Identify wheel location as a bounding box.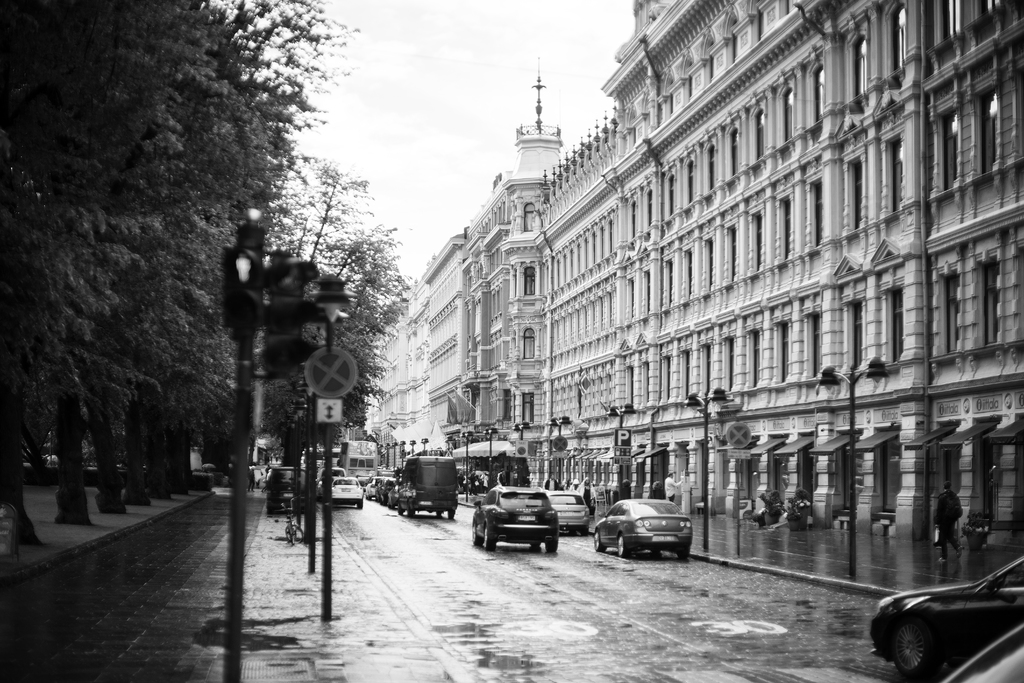
[x1=589, y1=531, x2=601, y2=548].
